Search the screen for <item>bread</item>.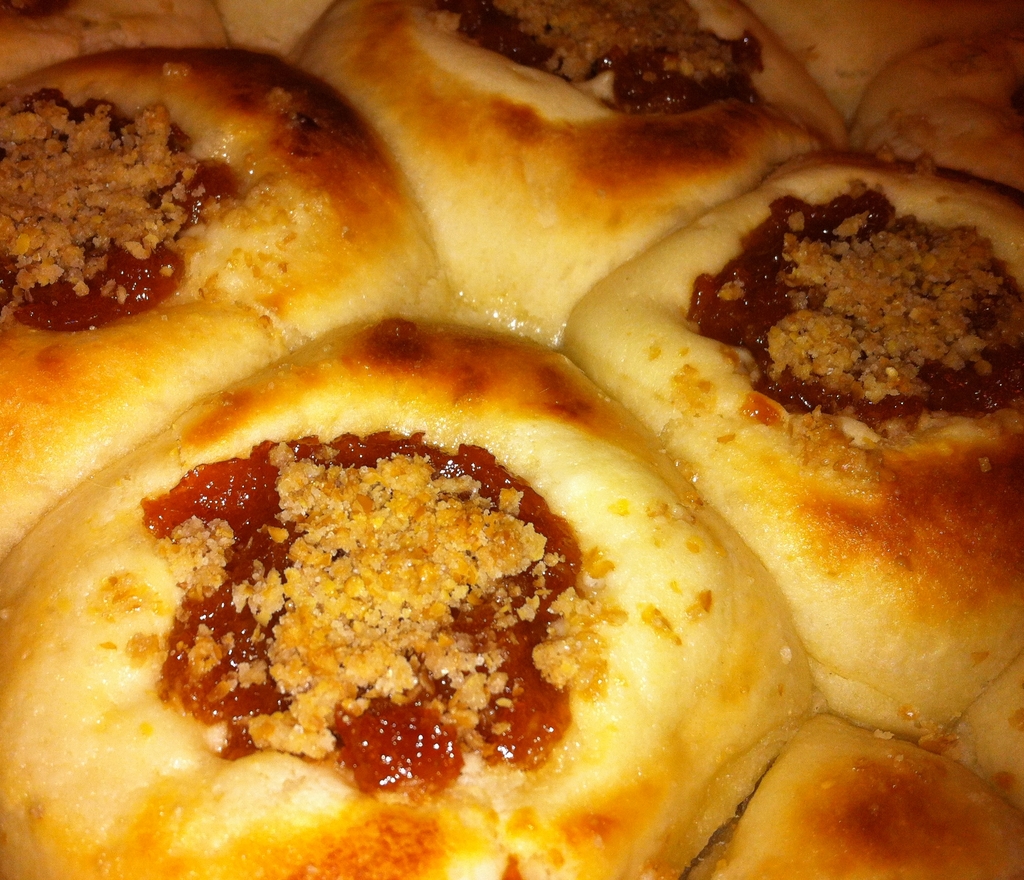
Found at bbox(0, 0, 1023, 879).
